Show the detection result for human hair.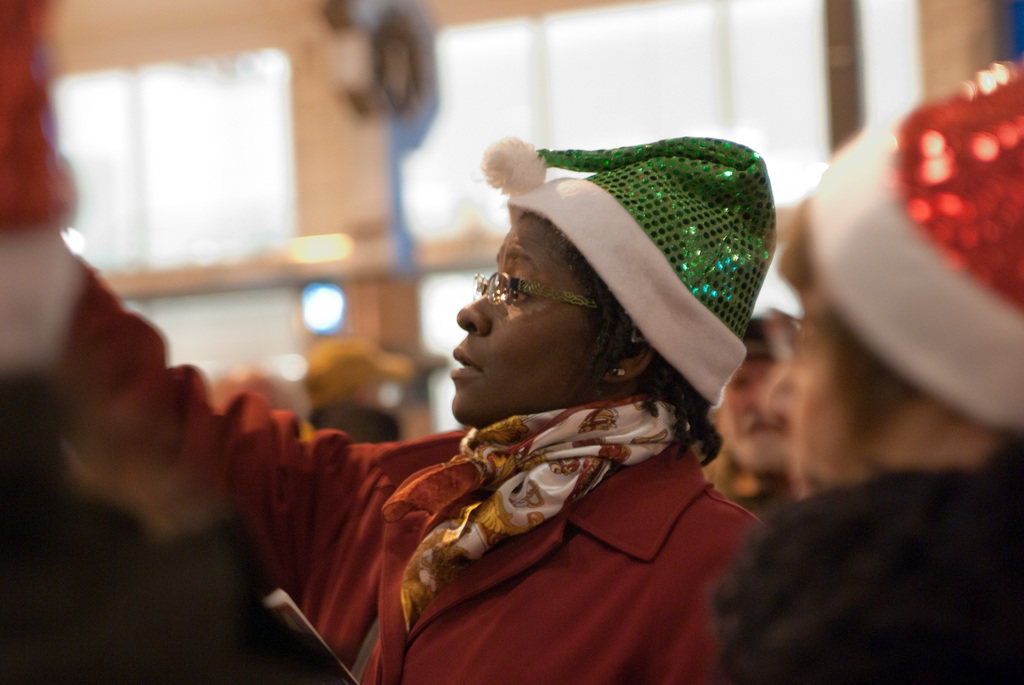
775/201/920/432.
